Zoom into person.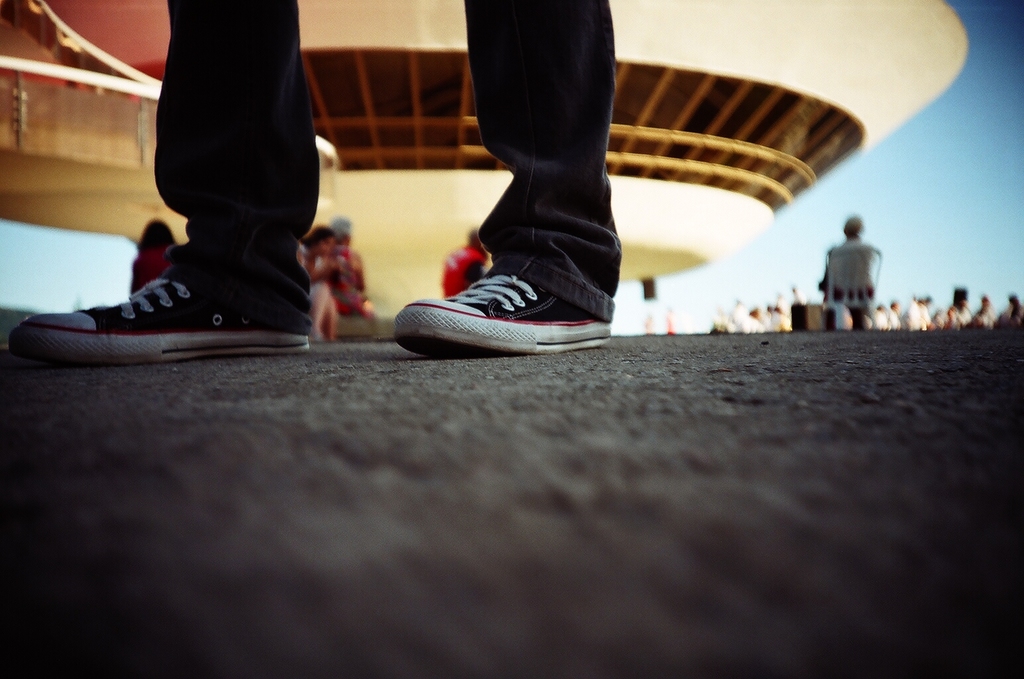
Zoom target: <bbox>730, 298, 746, 332</bbox>.
